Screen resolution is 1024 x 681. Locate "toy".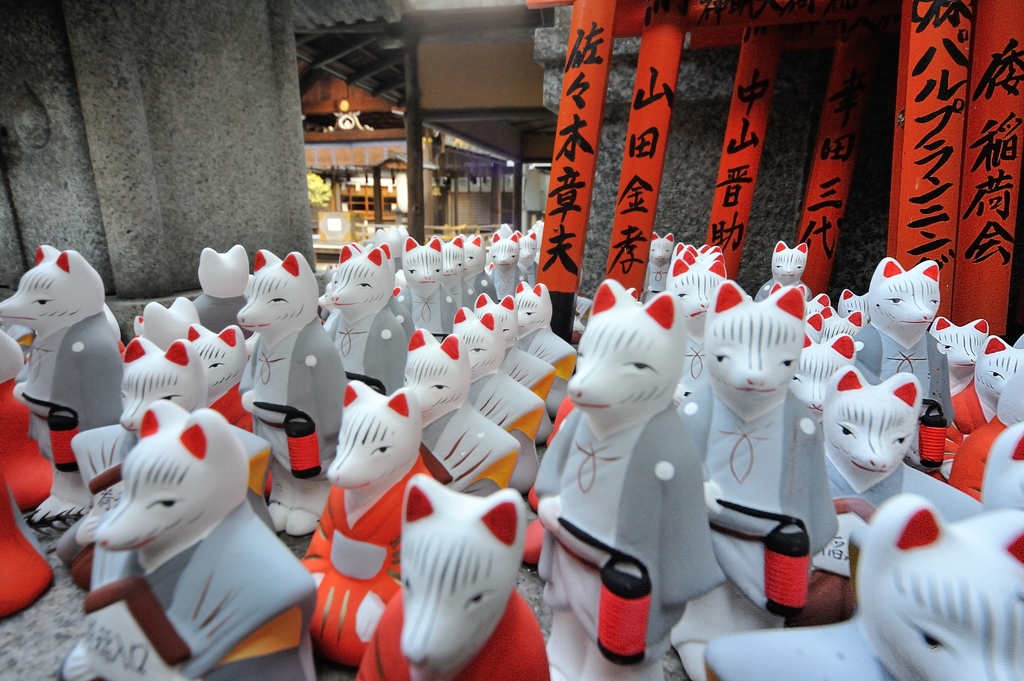
452,303,547,499.
